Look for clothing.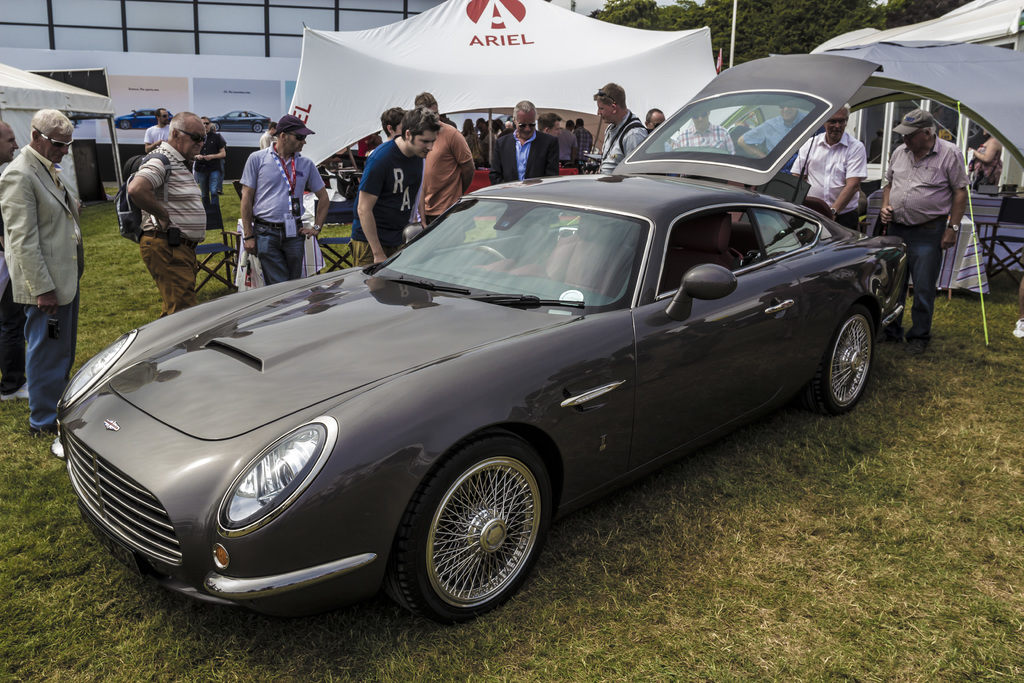
Found: left=488, top=130, right=556, bottom=181.
